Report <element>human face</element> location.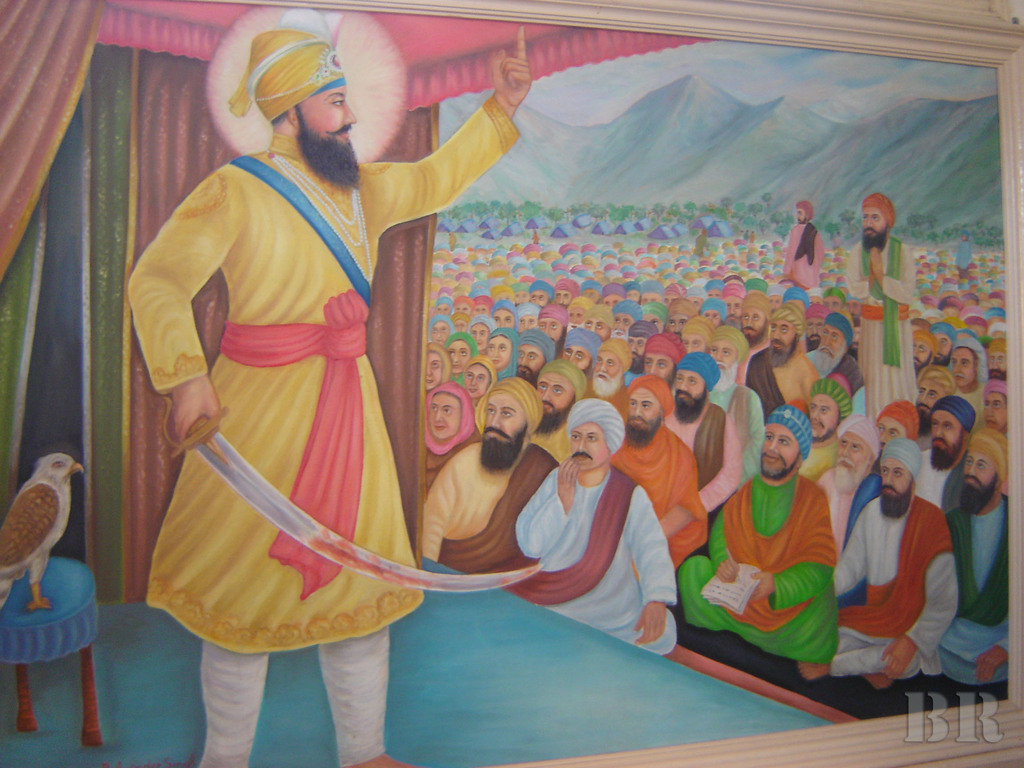
Report: [486,390,527,449].
